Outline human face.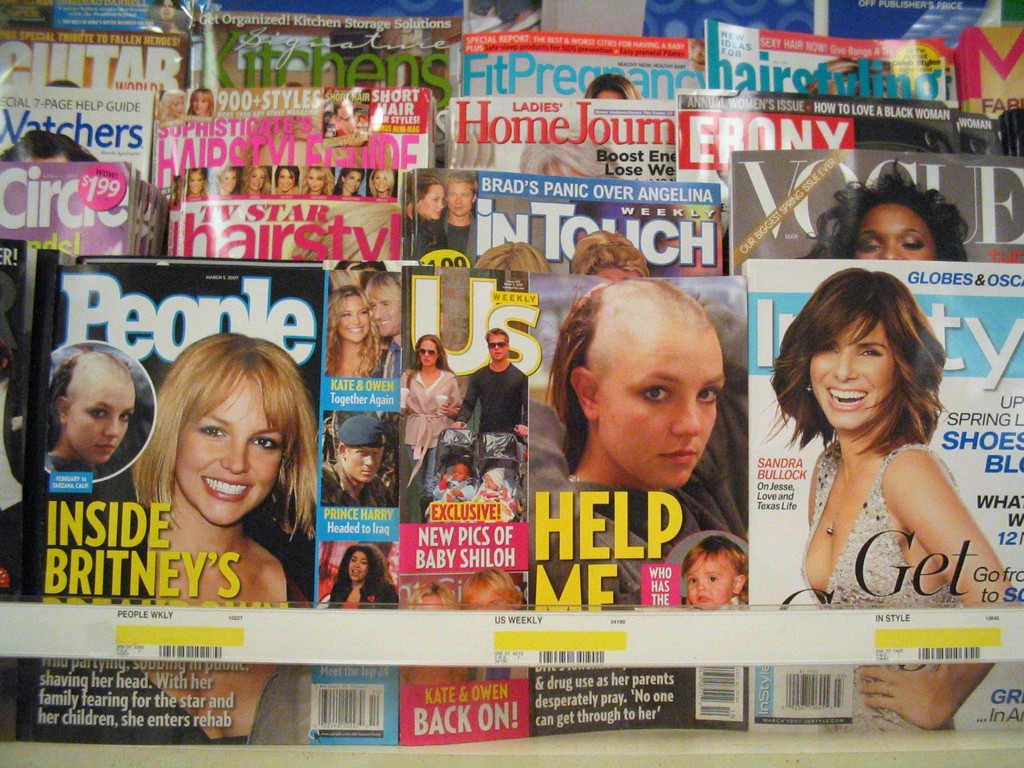
Outline: l=450, t=467, r=466, b=480.
